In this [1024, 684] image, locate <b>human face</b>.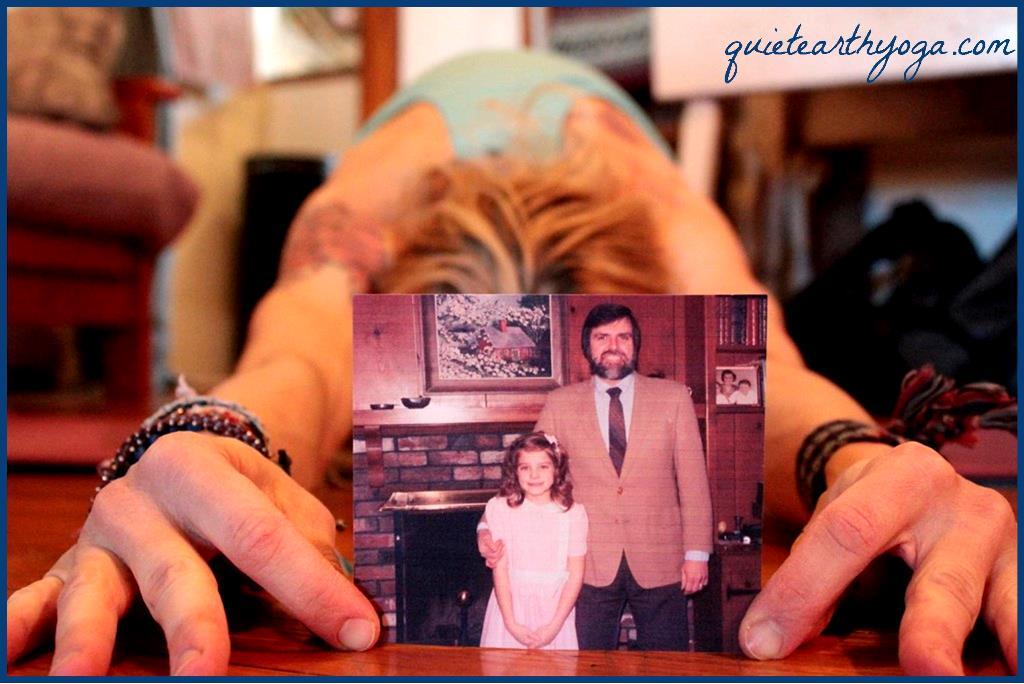
Bounding box: [519, 448, 551, 494].
